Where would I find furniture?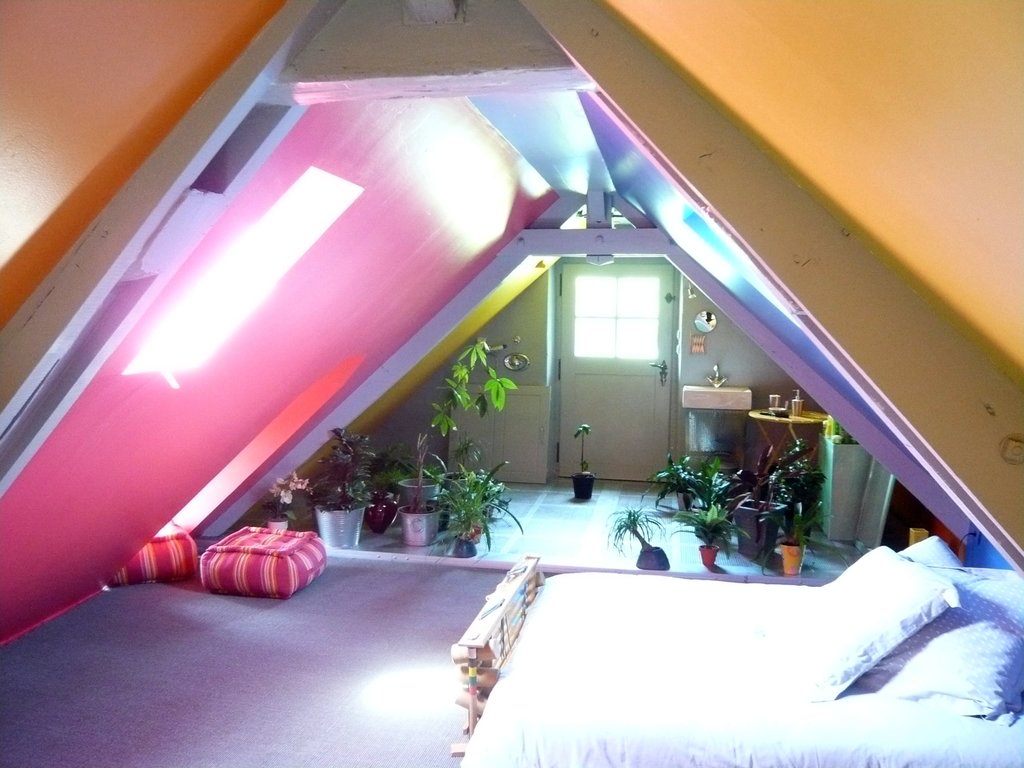
At box=[451, 556, 543, 756].
